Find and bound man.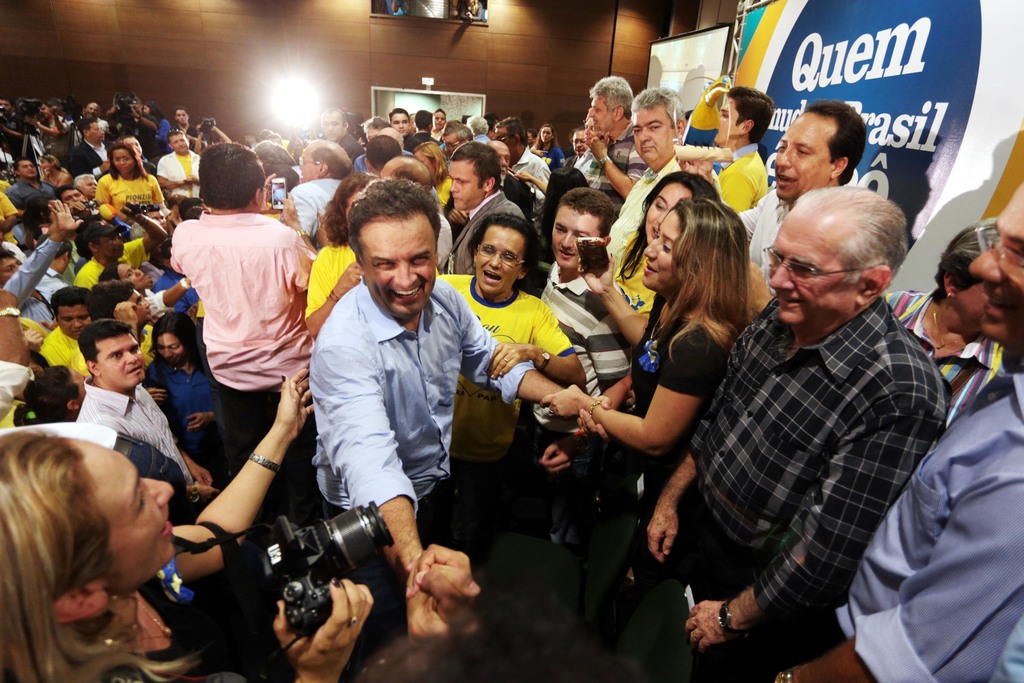
Bound: x1=2, y1=158, x2=59, y2=201.
